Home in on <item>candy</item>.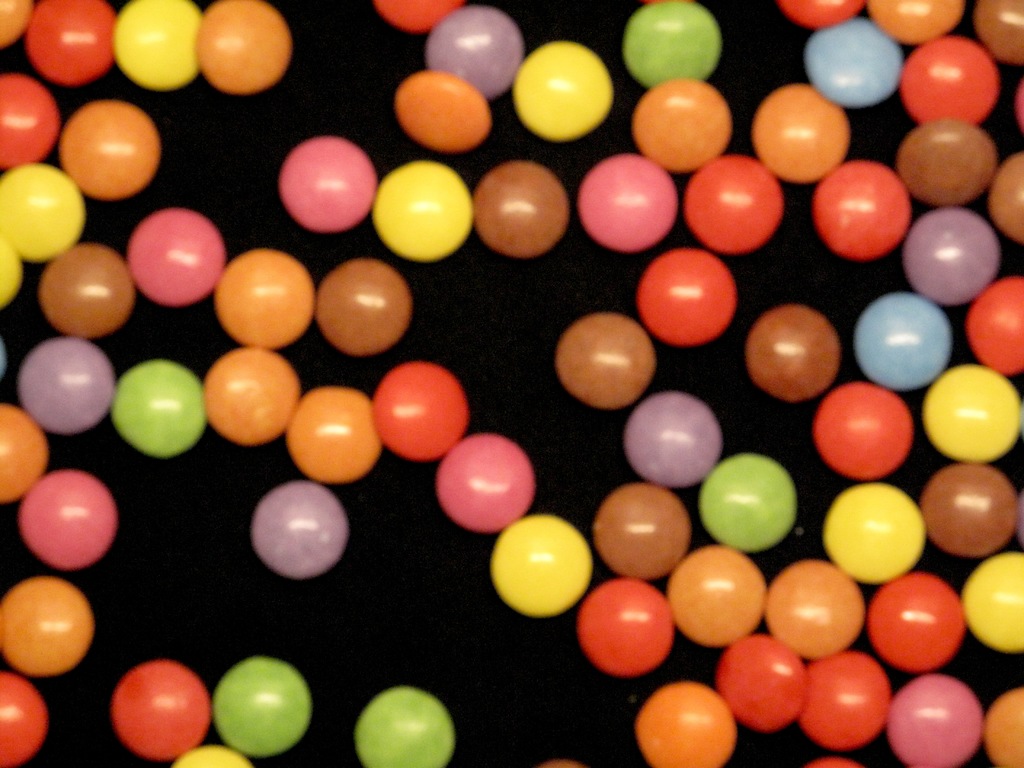
Homed in at x1=0, y1=0, x2=1023, y2=767.
